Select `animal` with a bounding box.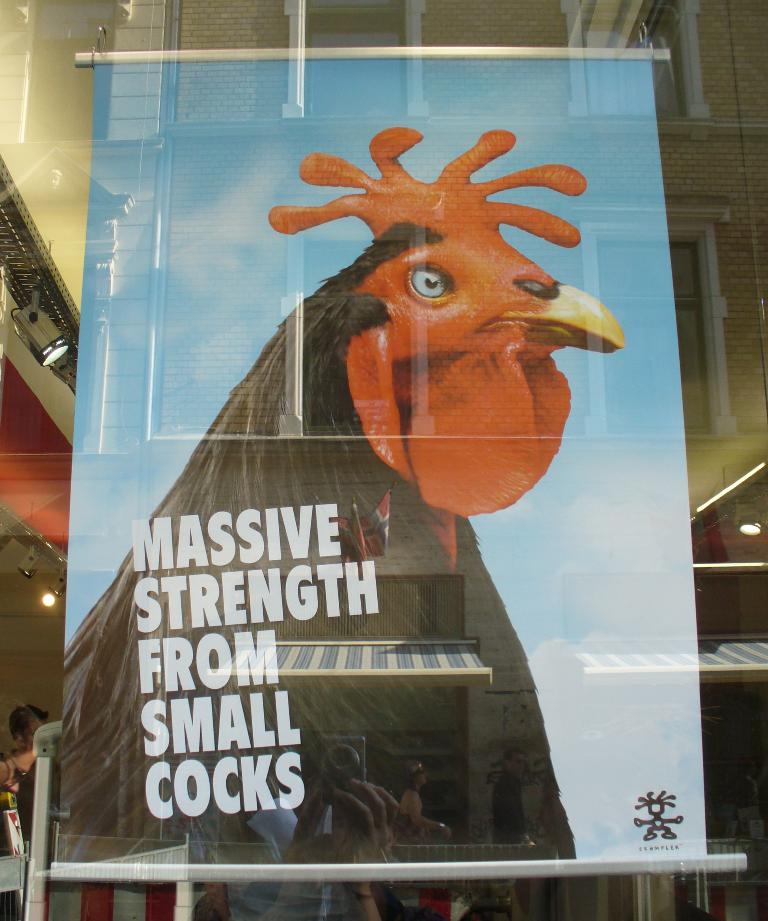
bbox(59, 121, 628, 864).
